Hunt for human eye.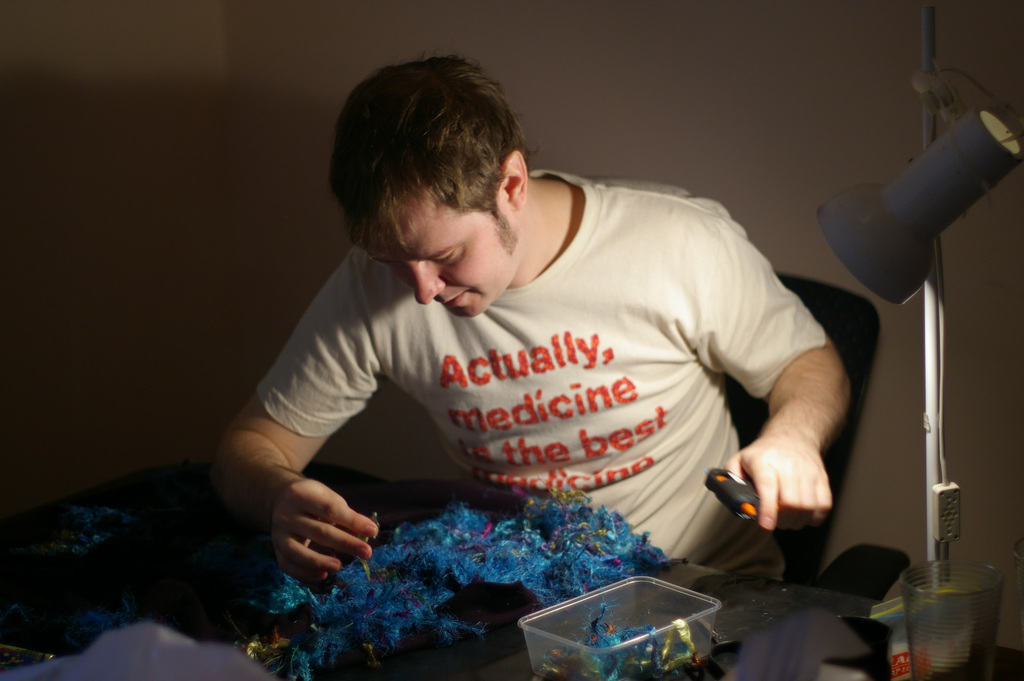
Hunted down at <bbox>430, 252, 458, 263</bbox>.
